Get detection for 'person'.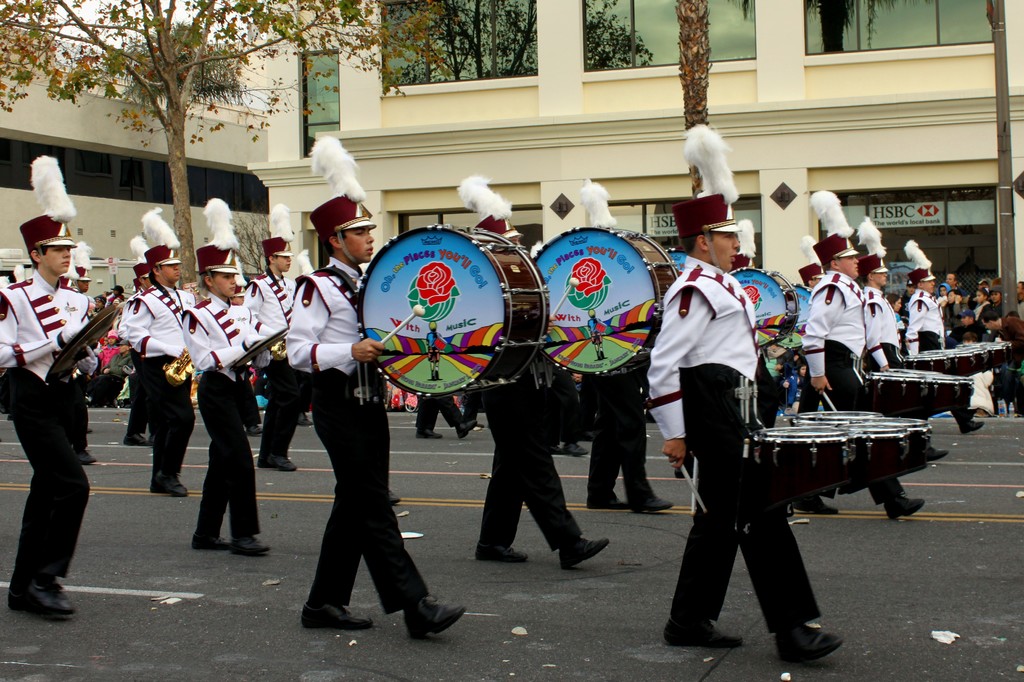
Detection: 788, 191, 920, 519.
